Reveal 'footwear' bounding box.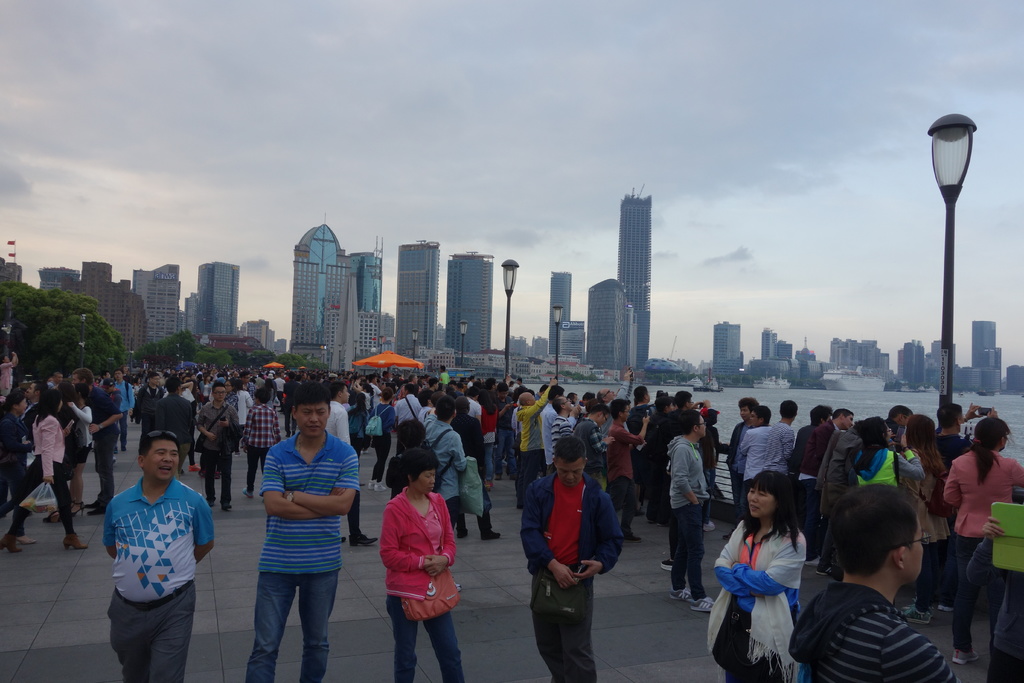
Revealed: bbox(938, 604, 954, 613).
